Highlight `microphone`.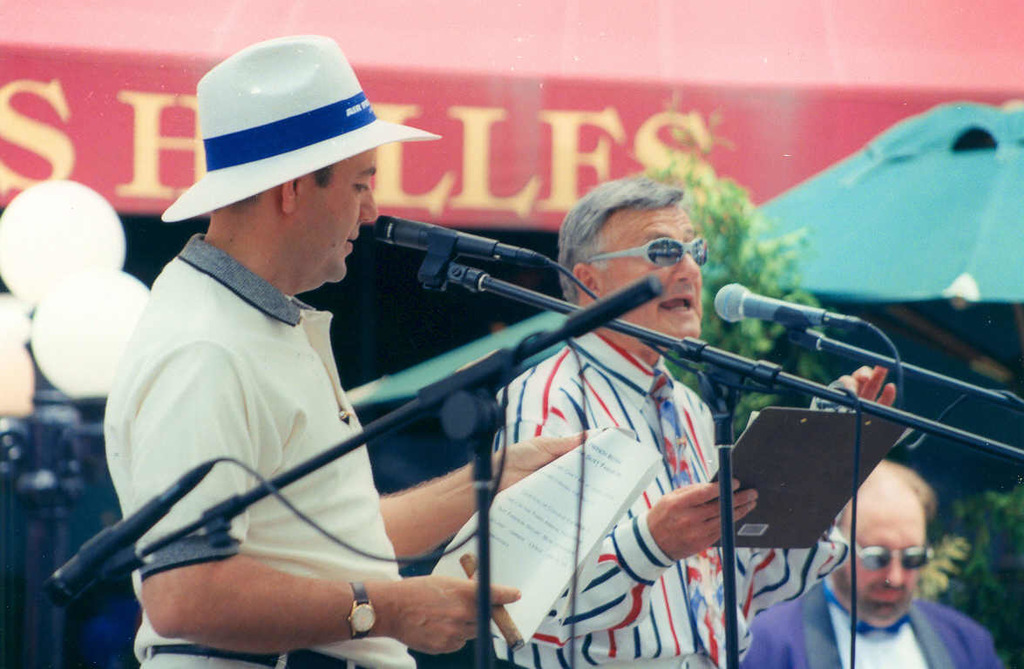
Highlighted region: (701,274,875,337).
